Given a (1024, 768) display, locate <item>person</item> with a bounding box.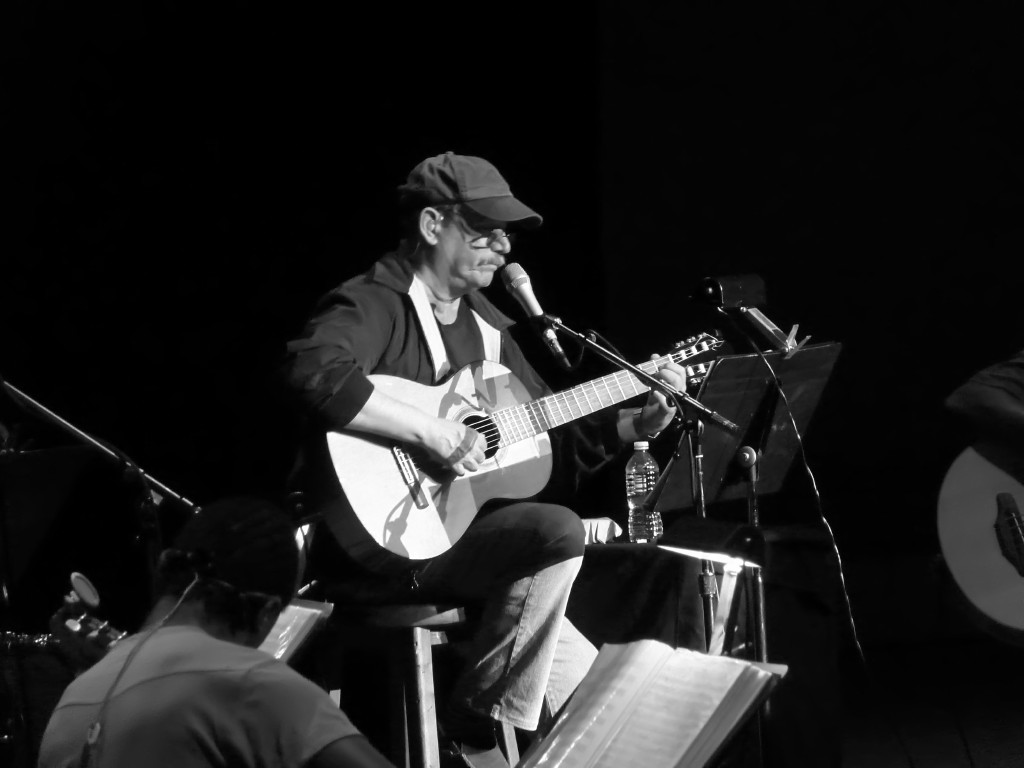
Located: {"left": 269, "top": 148, "right": 766, "bottom": 680}.
